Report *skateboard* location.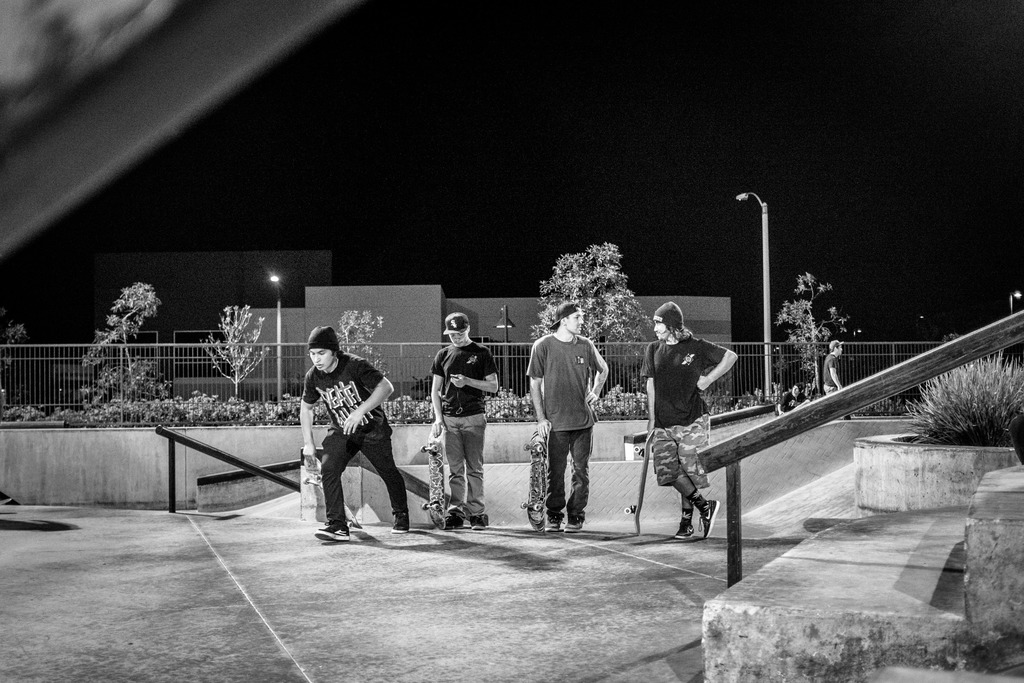
Report: locate(623, 427, 653, 534).
